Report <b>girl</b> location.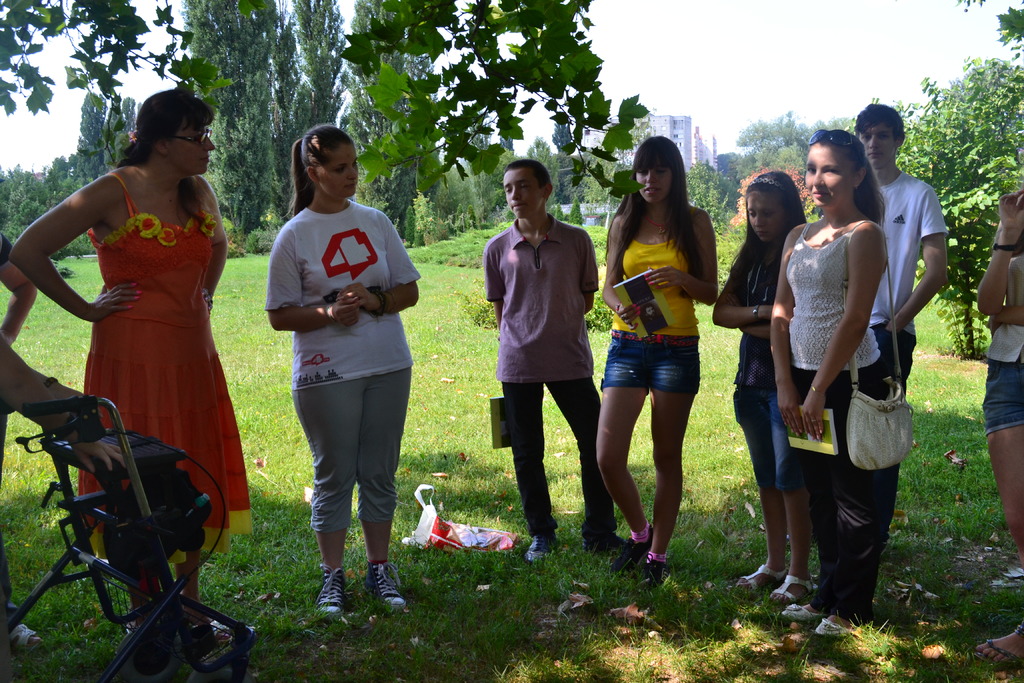
Report: (598, 135, 721, 594).
